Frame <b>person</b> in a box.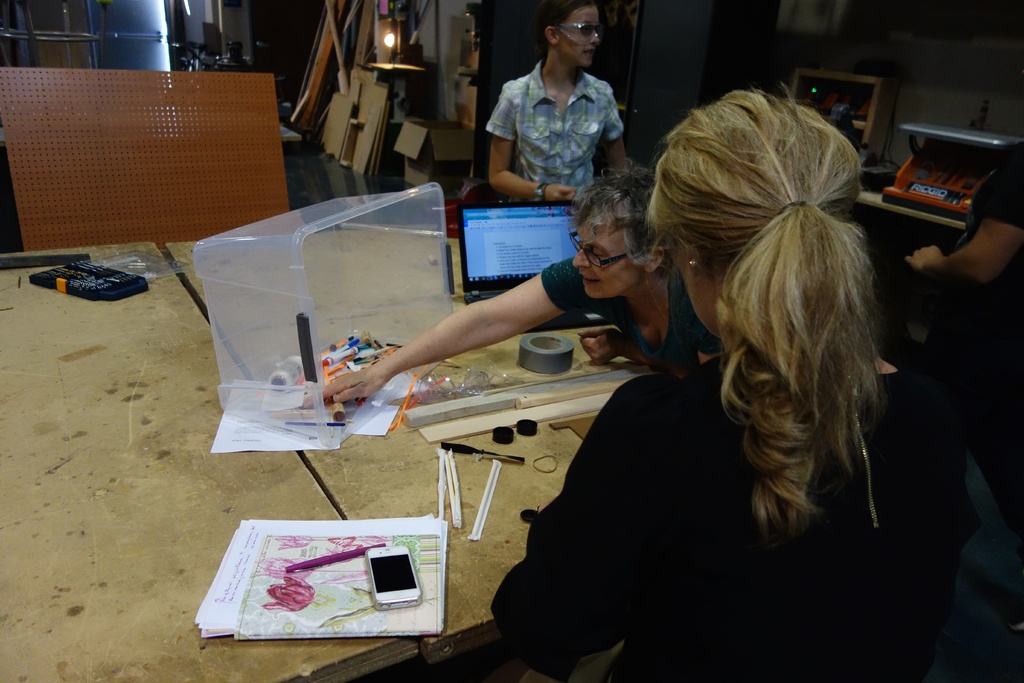
region(488, 83, 973, 682).
